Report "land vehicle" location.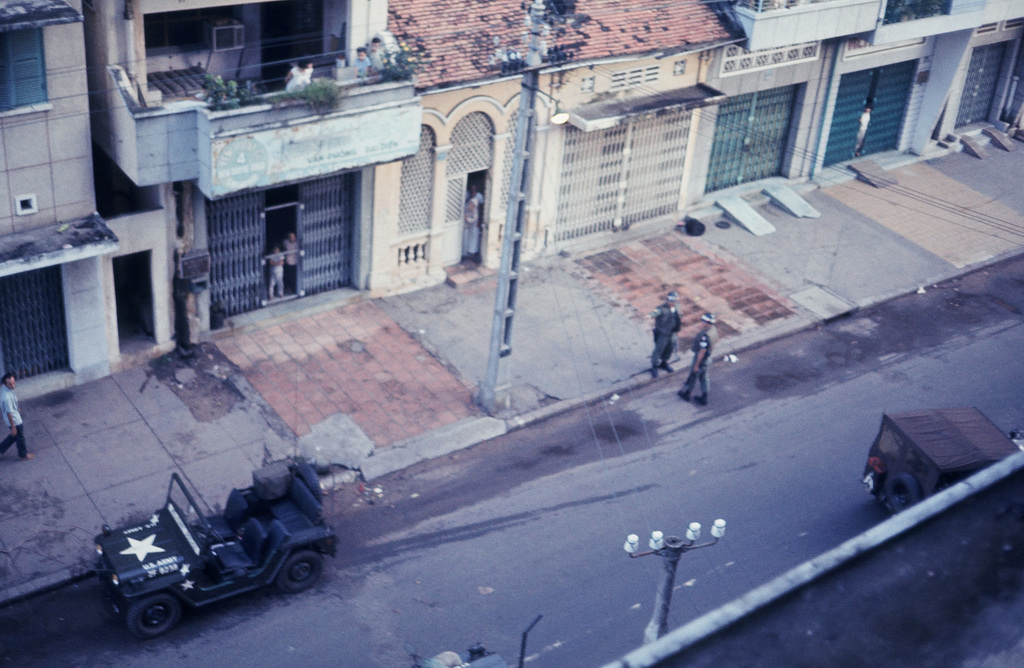
Report: <region>860, 414, 1023, 520</region>.
